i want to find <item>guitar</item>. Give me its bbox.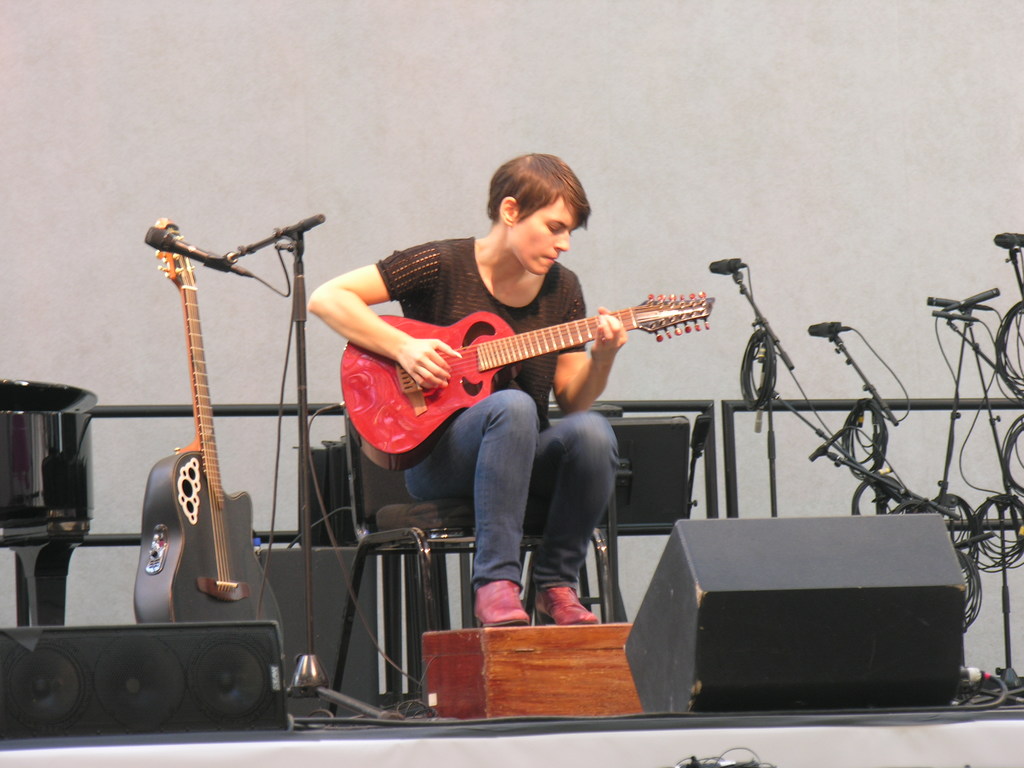
crop(340, 297, 716, 472).
